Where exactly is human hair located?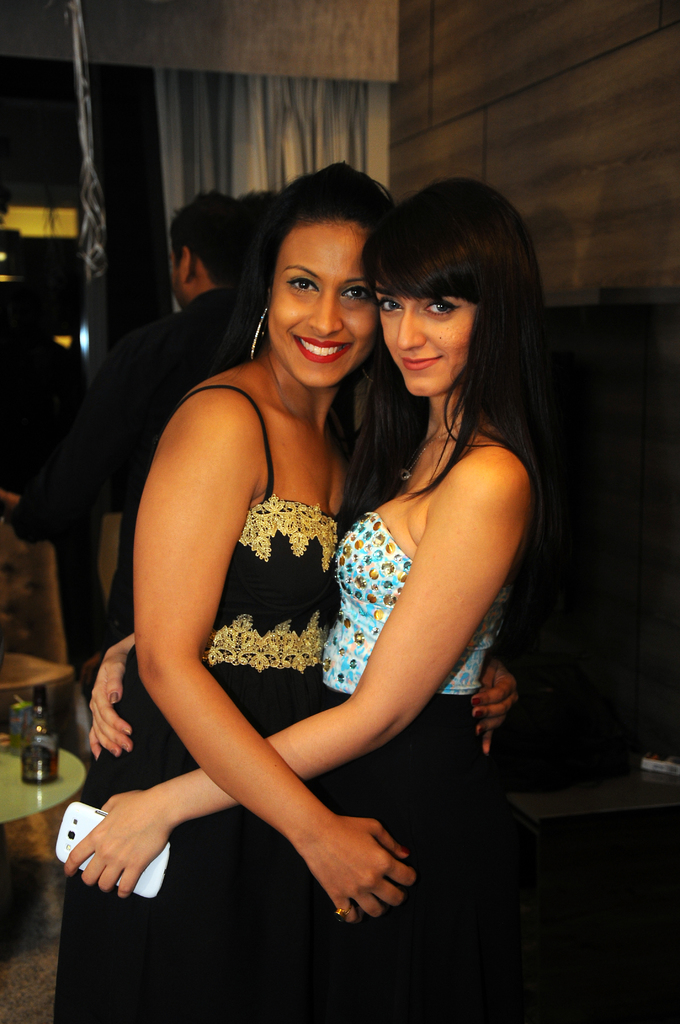
Its bounding box is region(208, 152, 411, 547).
